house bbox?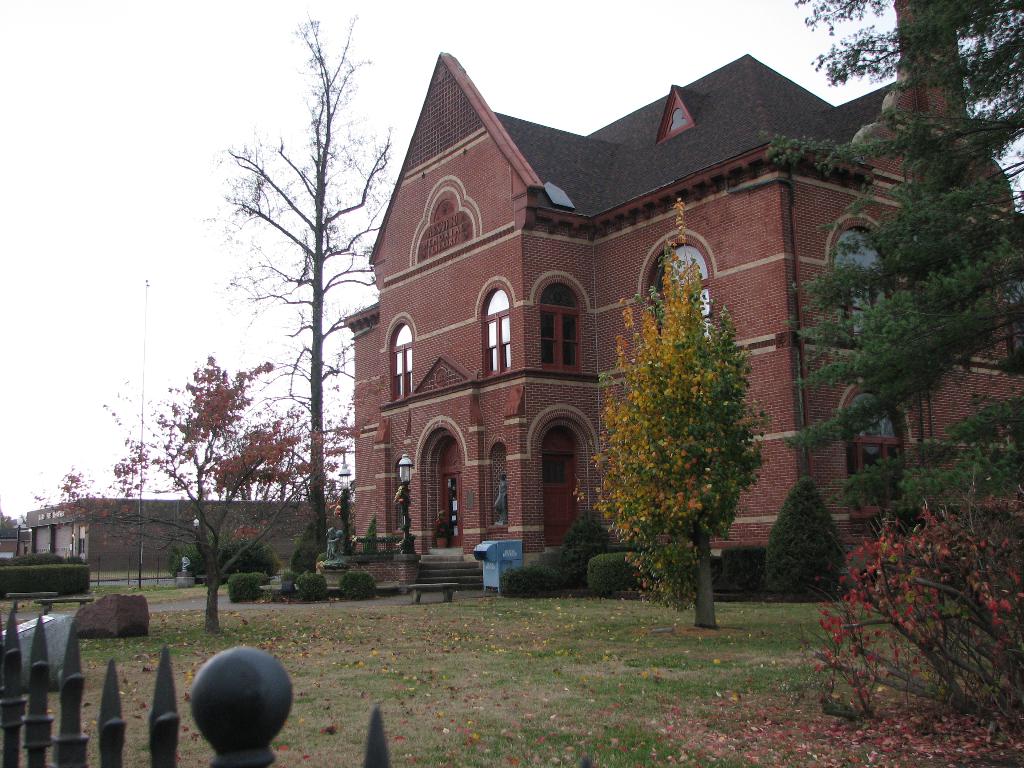
345,53,1023,595
